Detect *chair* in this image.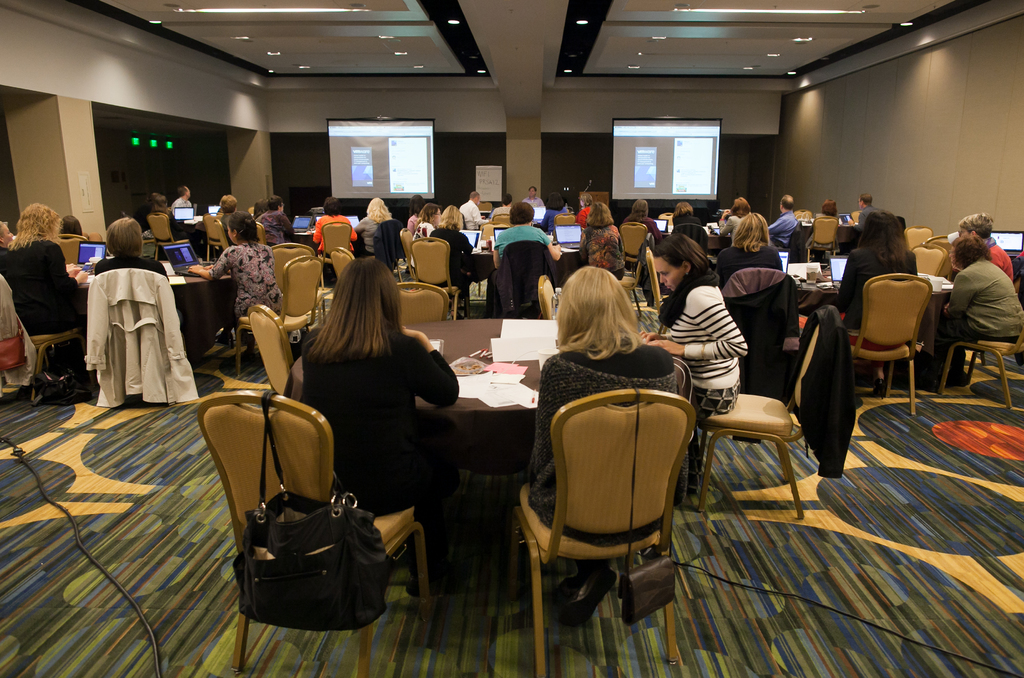
Detection: [927, 233, 957, 274].
